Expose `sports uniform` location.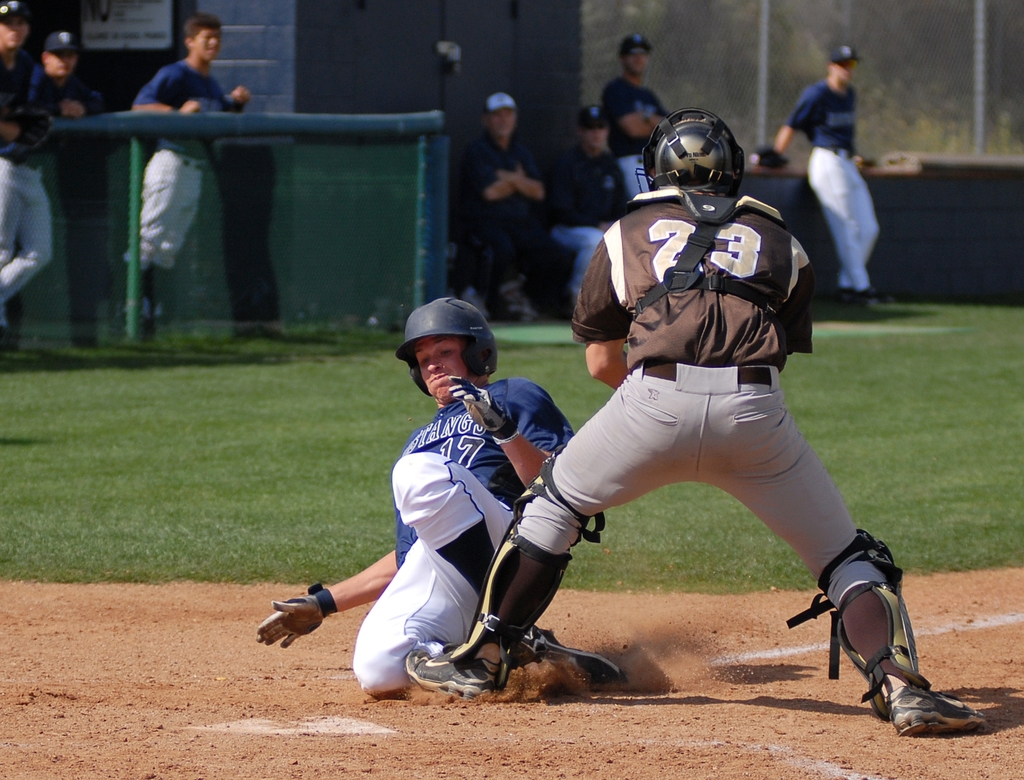
Exposed at [609, 68, 678, 198].
